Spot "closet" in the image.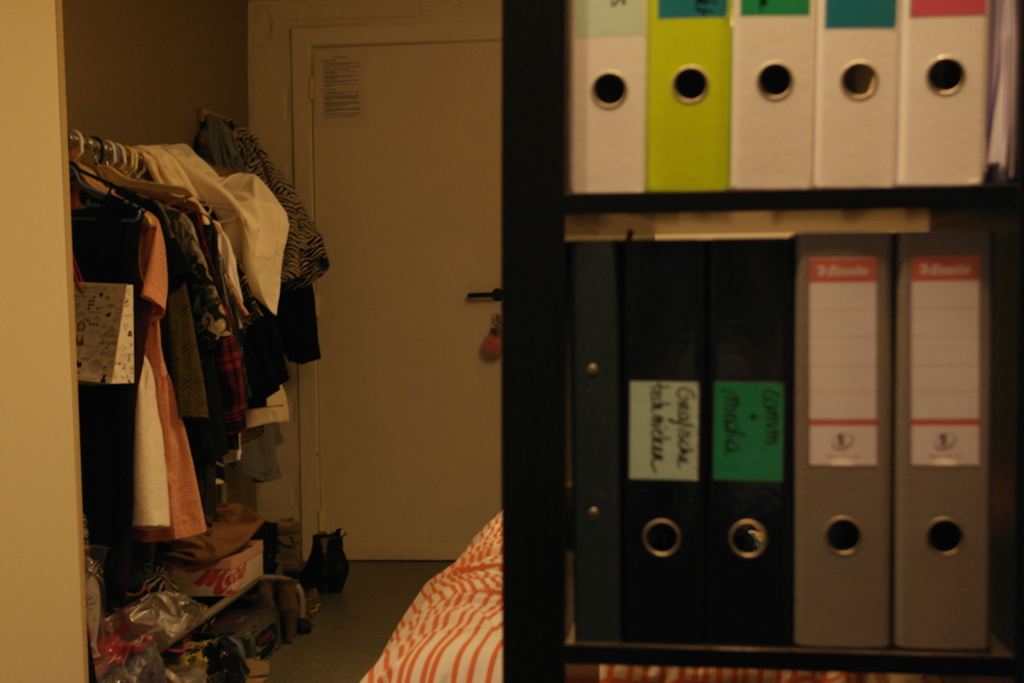
"closet" found at crop(36, 0, 994, 682).
